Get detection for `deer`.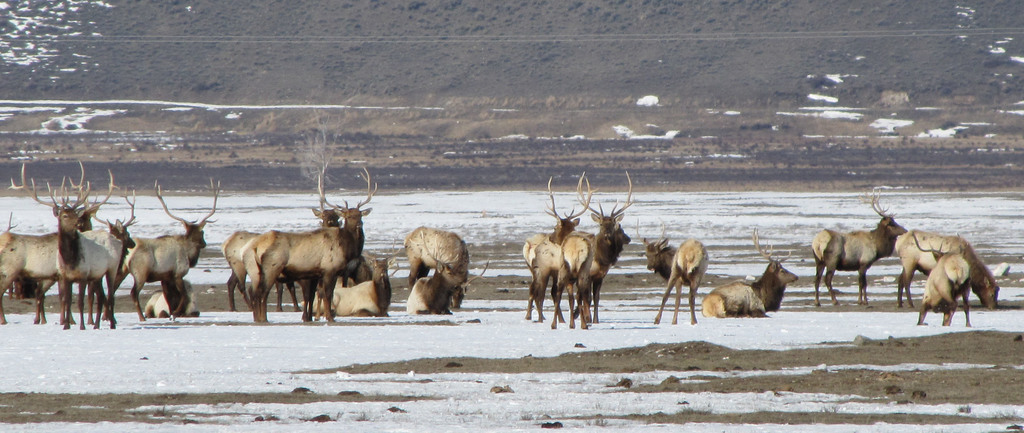
Detection: l=916, t=236, r=972, b=328.
